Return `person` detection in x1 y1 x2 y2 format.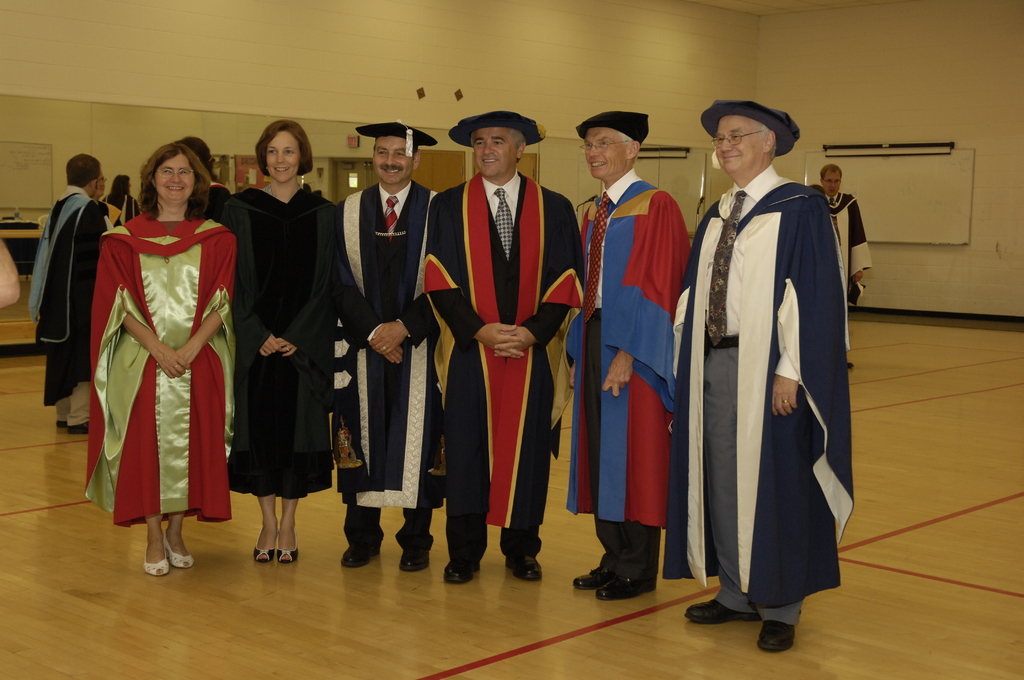
578 109 692 607.
